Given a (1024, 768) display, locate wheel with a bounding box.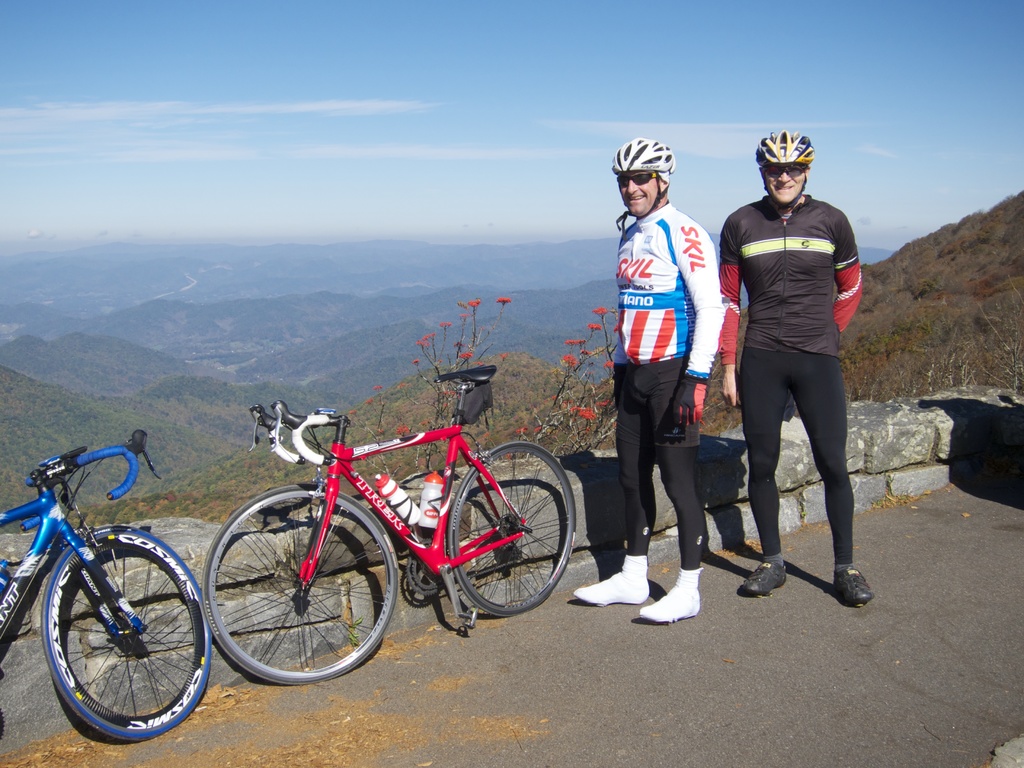
Located: 197 502 385 689.
